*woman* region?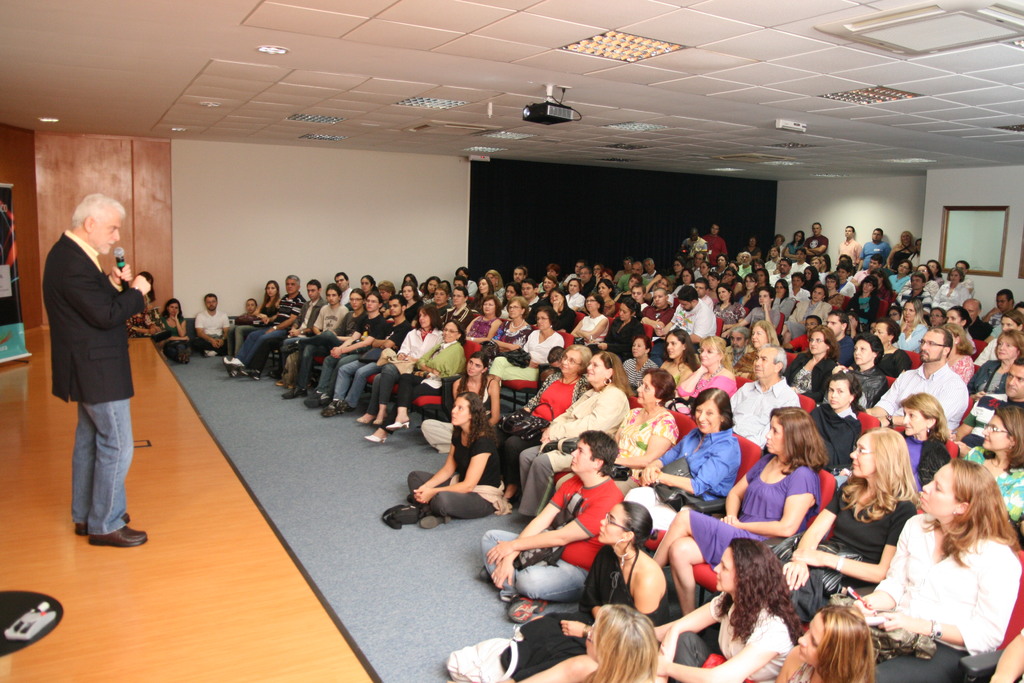
(left=771, top=233, right=781, bottom=264)
